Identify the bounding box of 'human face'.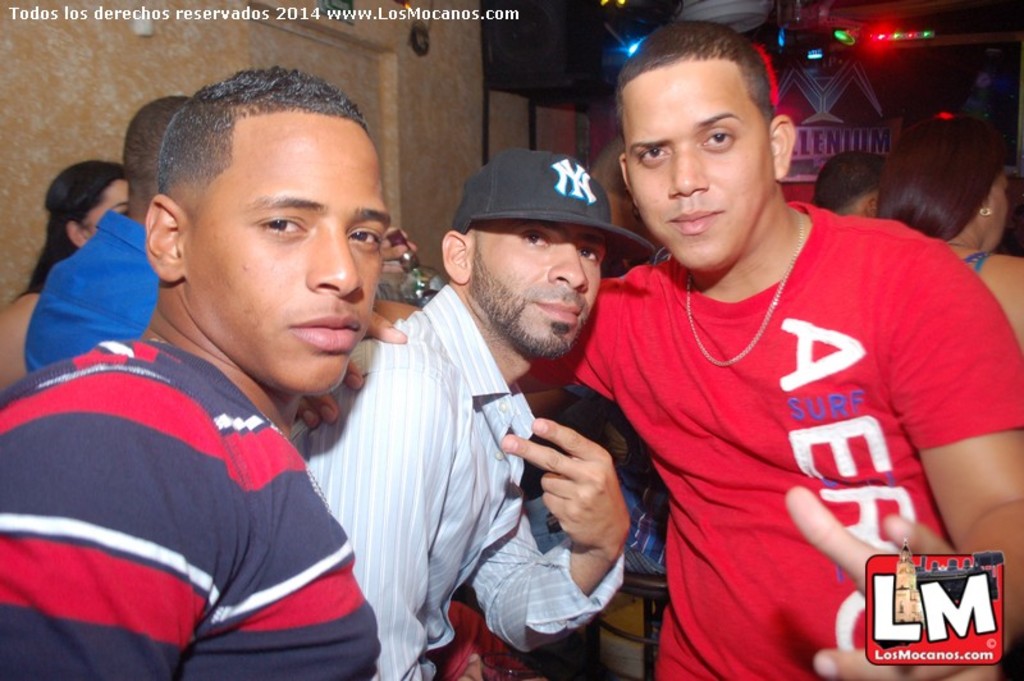
<region>187, 115, 389, 396</region>.
